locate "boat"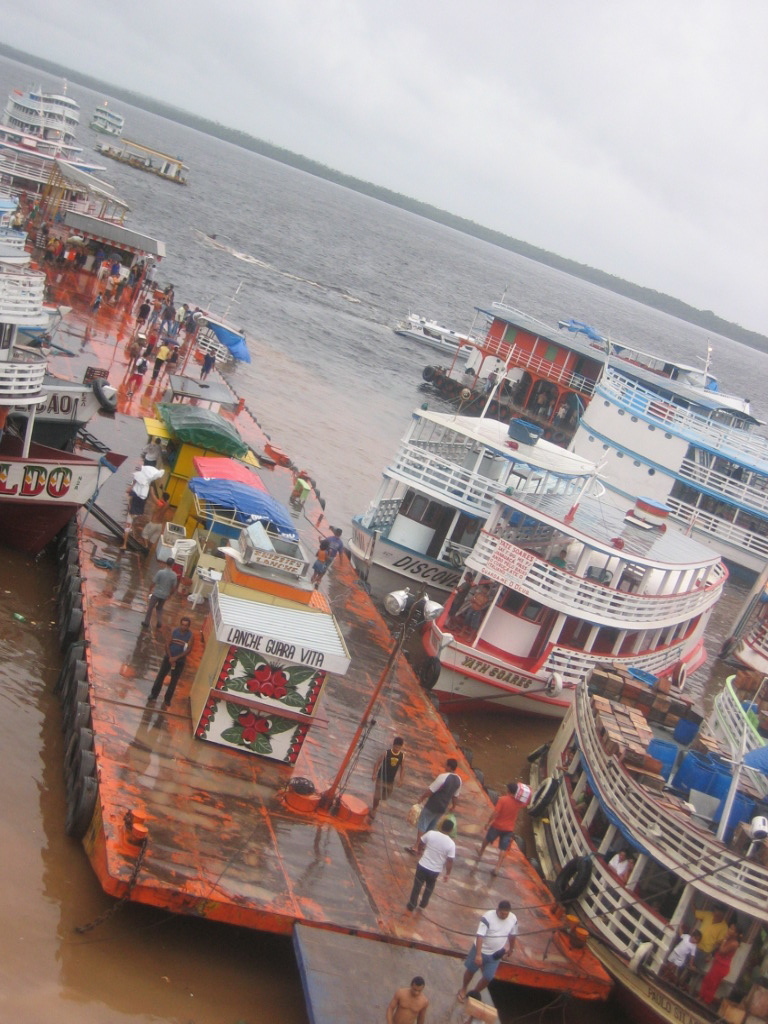
bbox=[412, 458, 730, 721]
